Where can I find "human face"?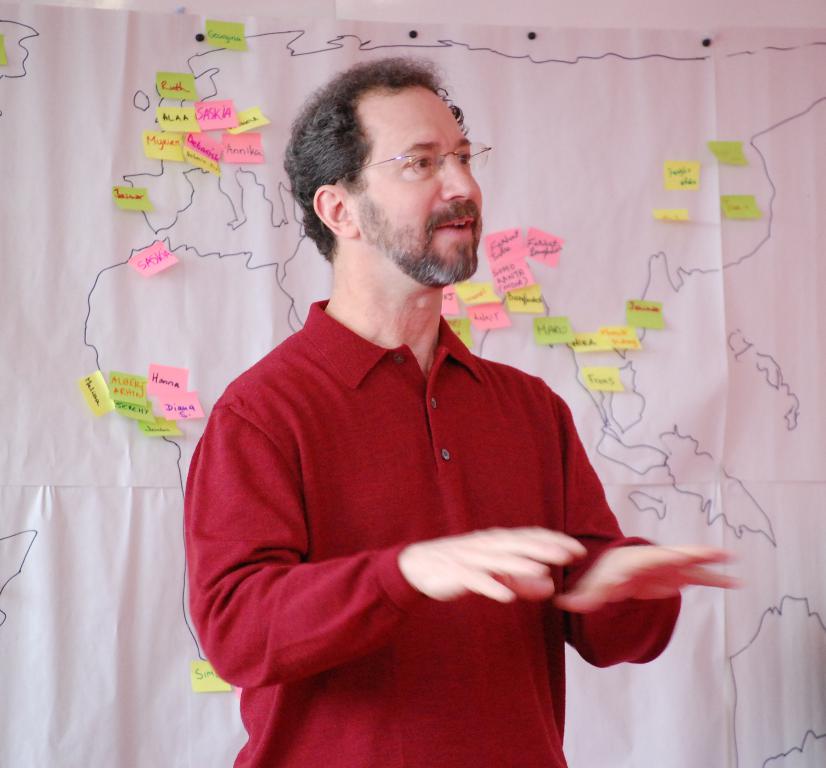
You can find it at <region>364, 89, 482, 286</region>.
